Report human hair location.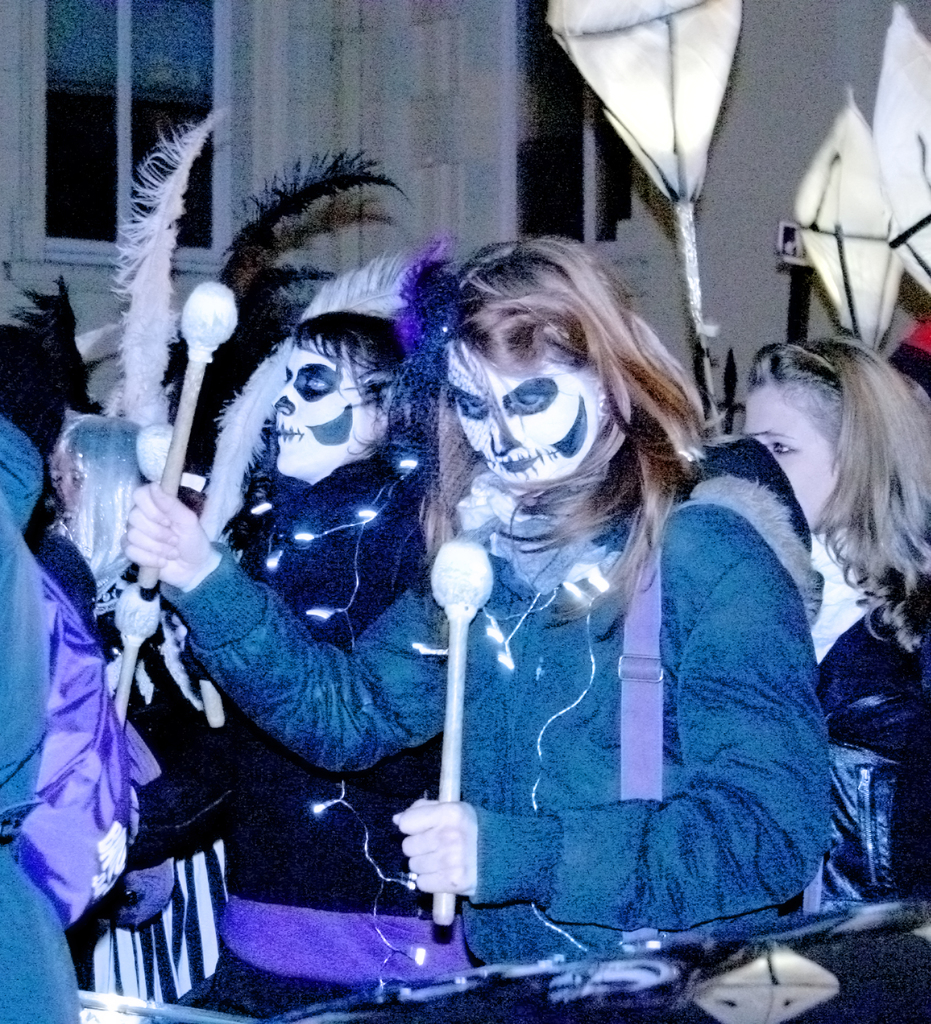
Report: 429 241 726 615.
